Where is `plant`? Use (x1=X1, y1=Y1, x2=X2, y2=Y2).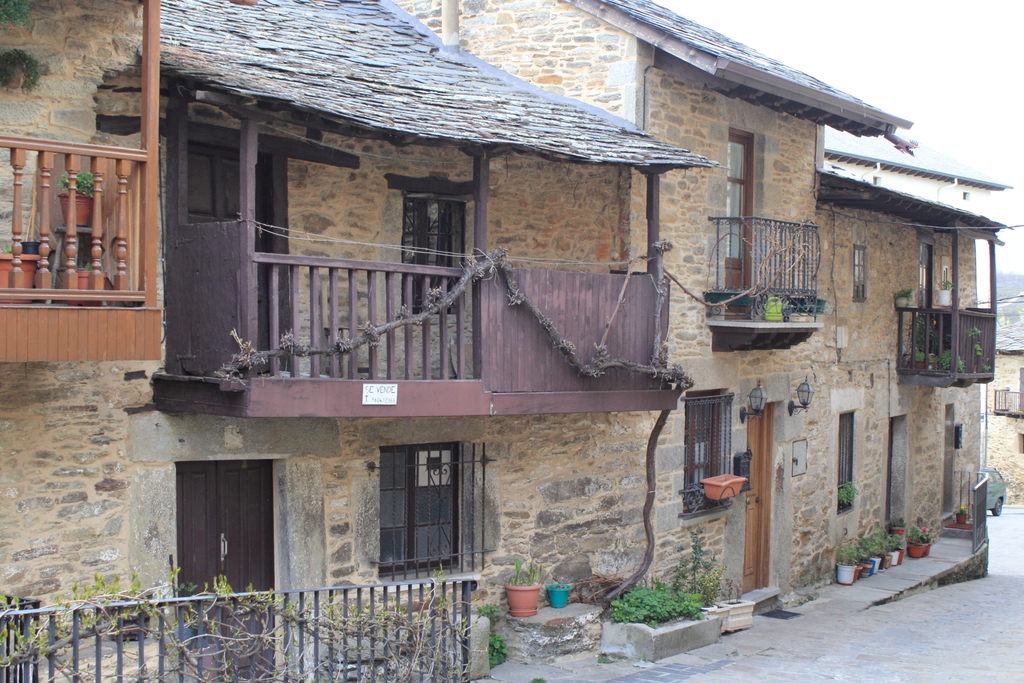
(x1=909, y1=308, x2=947, y2=366).
